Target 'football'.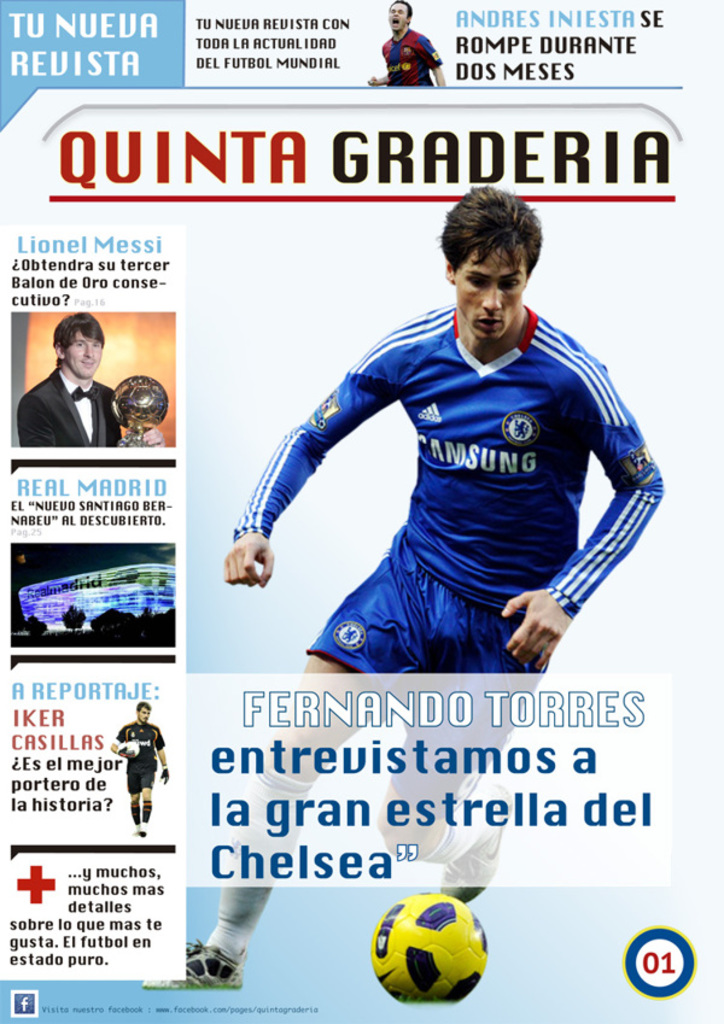
Target region: locate(363, 891, 489, 997).
